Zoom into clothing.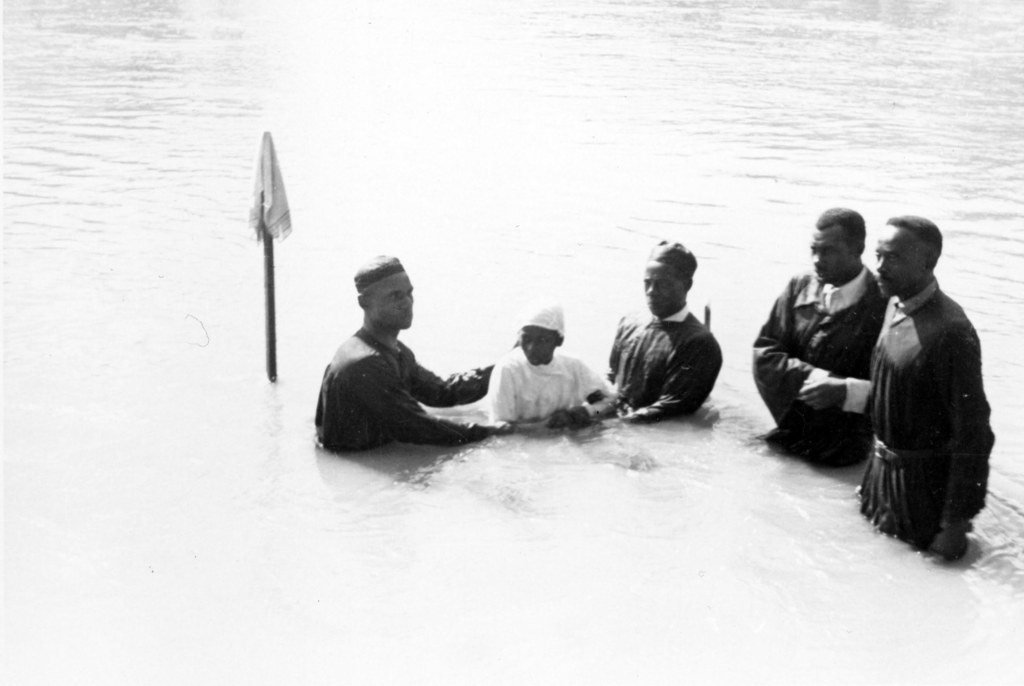
Zoom target: <box>484,336,616,425</box>.
